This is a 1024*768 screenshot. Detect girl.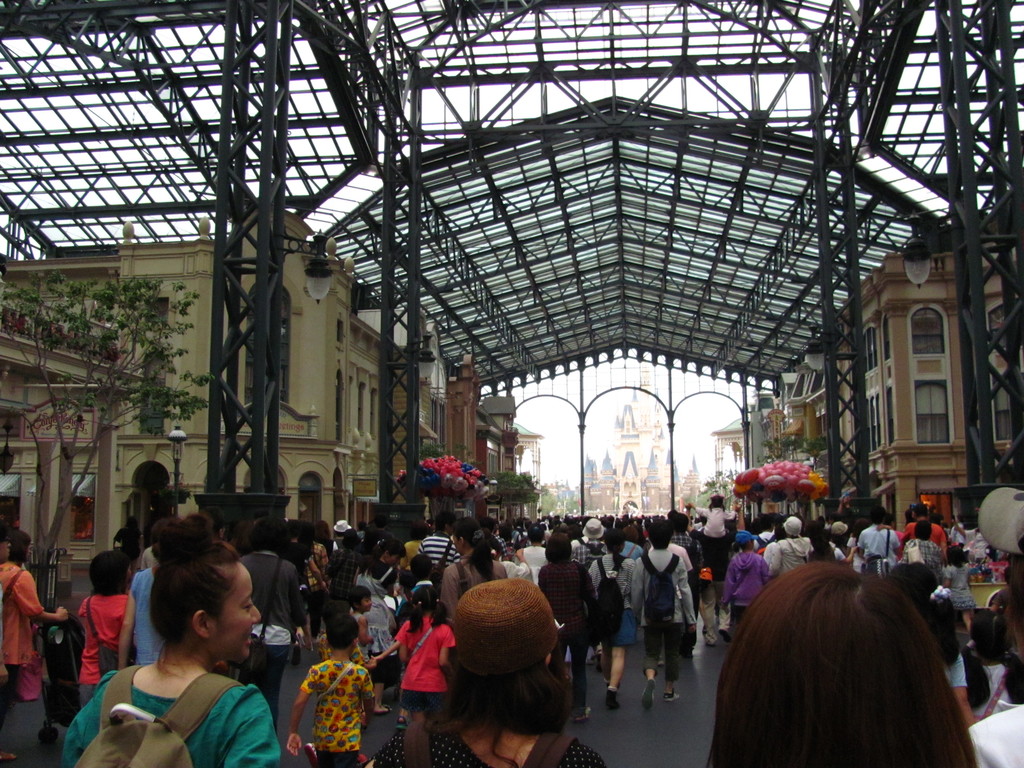
959, 607, 1023, 722.
